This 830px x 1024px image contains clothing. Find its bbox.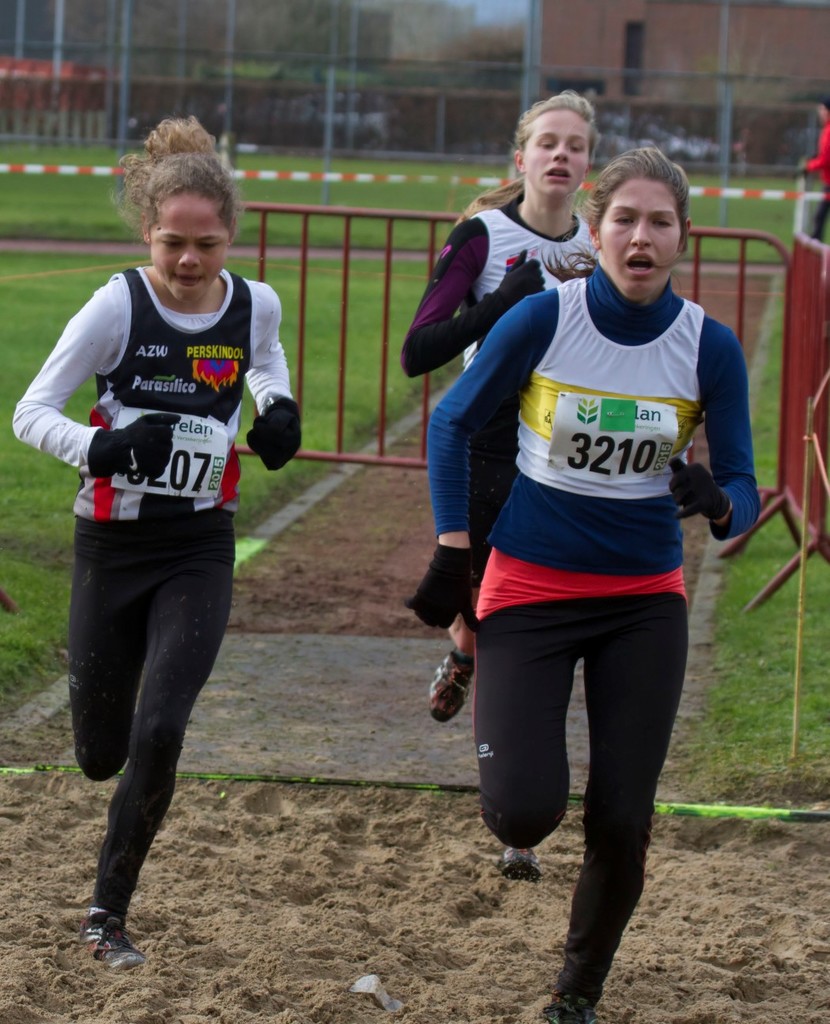
locate(398, 187, 600, 603).
